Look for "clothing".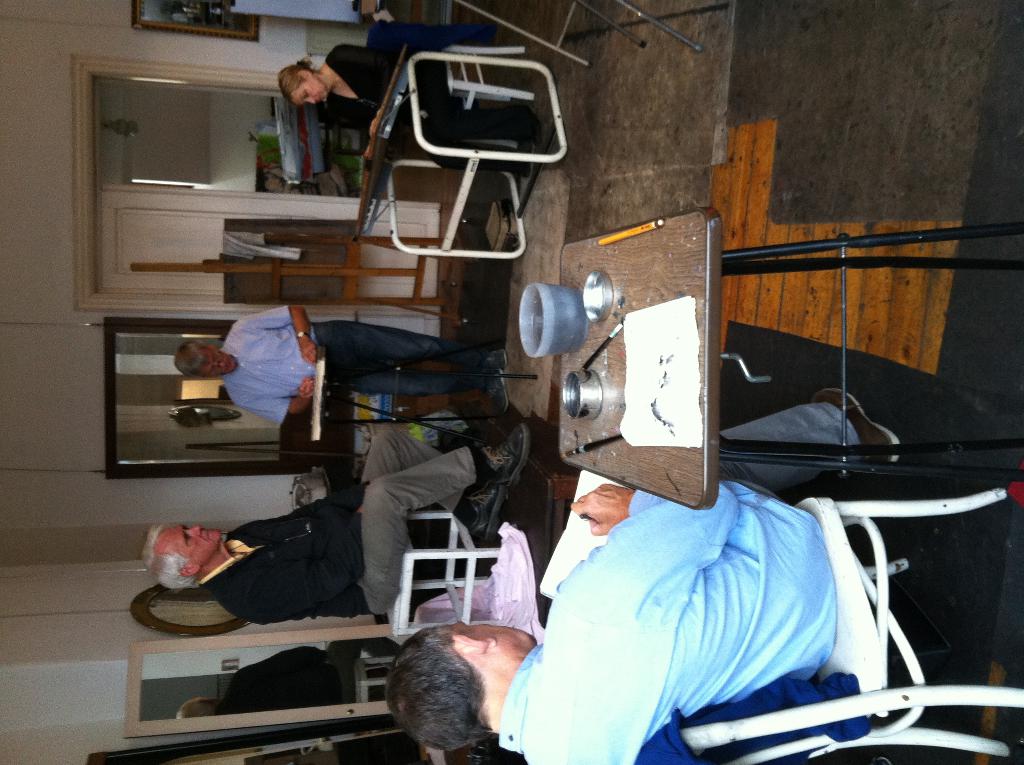
Found: (left=197, top=429, right=484, bottom=631).
